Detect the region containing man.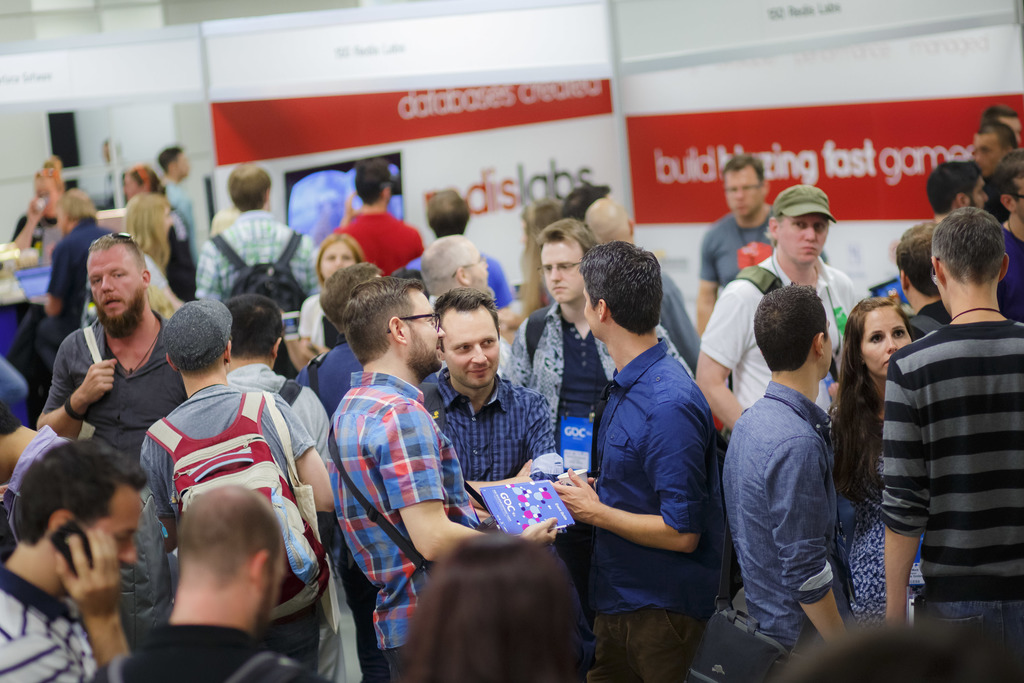
region(721, 284, 860, 649).
